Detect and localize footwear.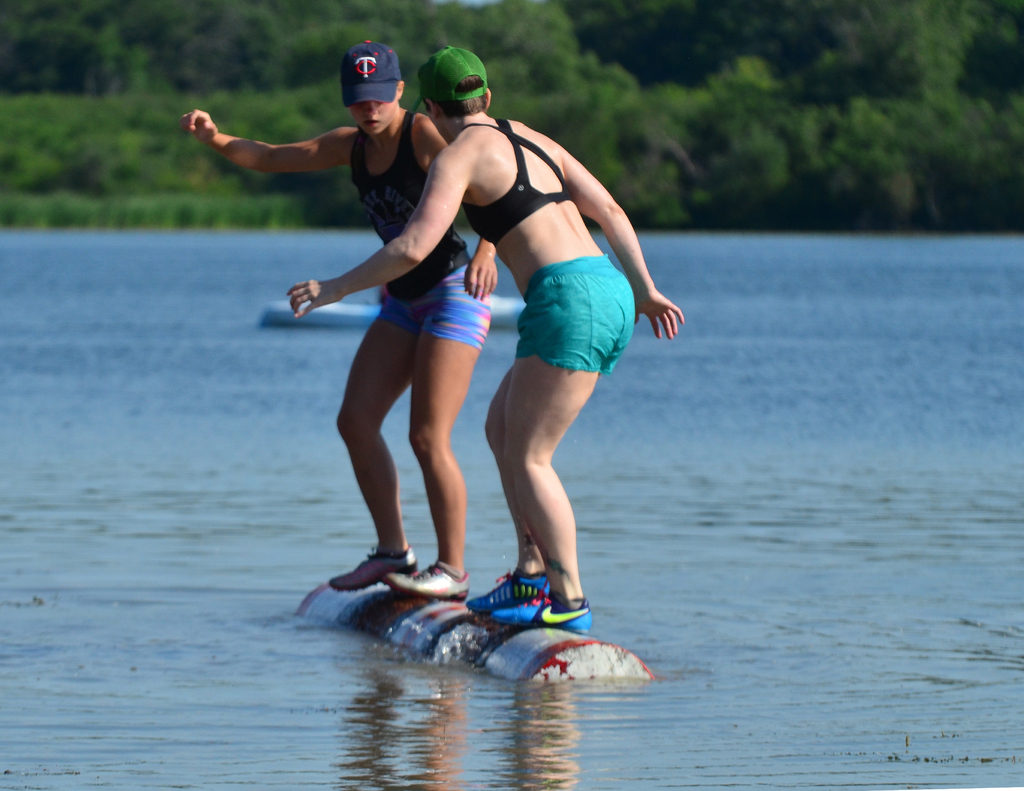
Localized at detection(490, 589, 594, 634).
